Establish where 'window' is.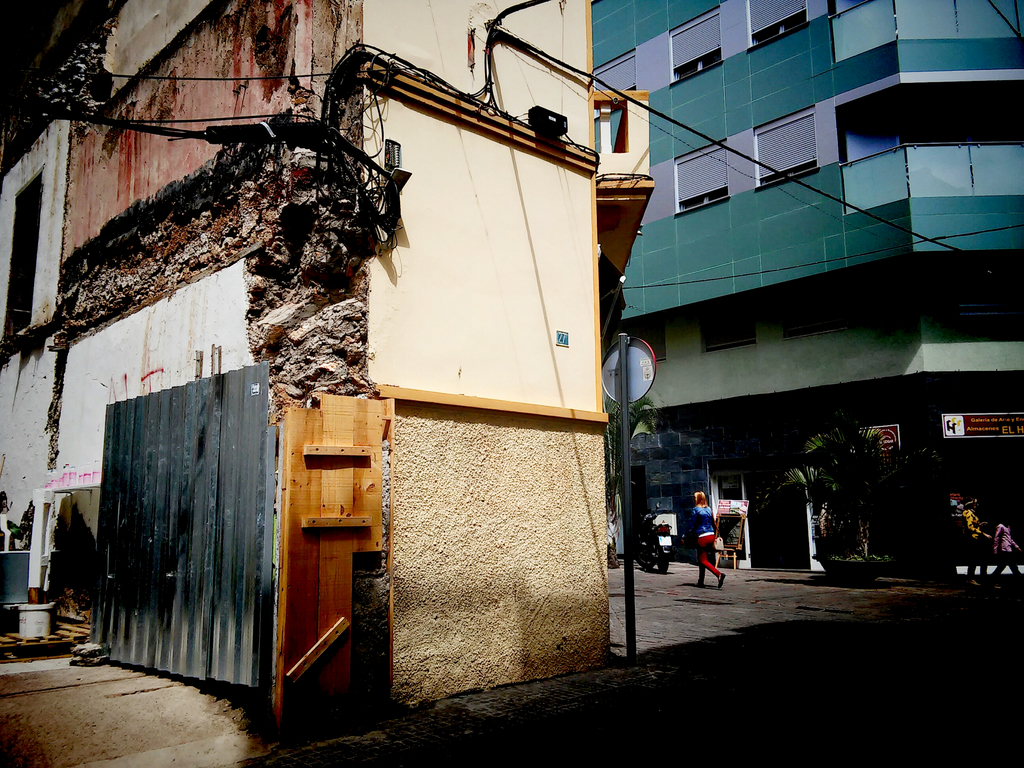
Established at <region>592, 48, 637, 92</region>.
